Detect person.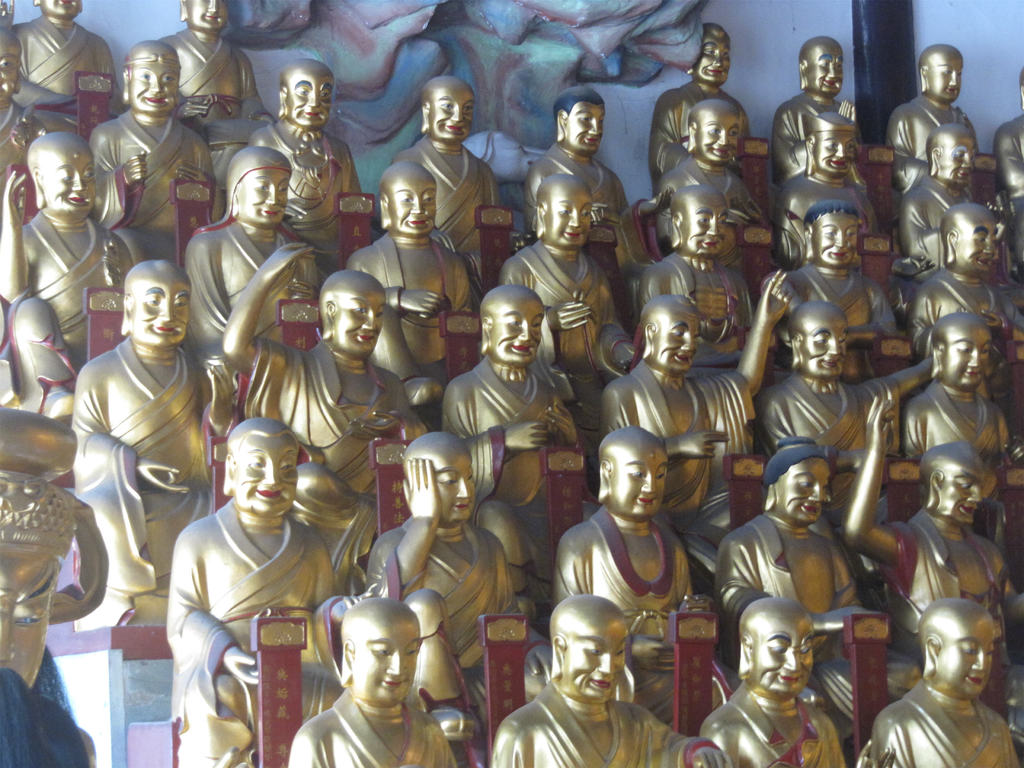
Detected at 559, 420, 700, 726.
